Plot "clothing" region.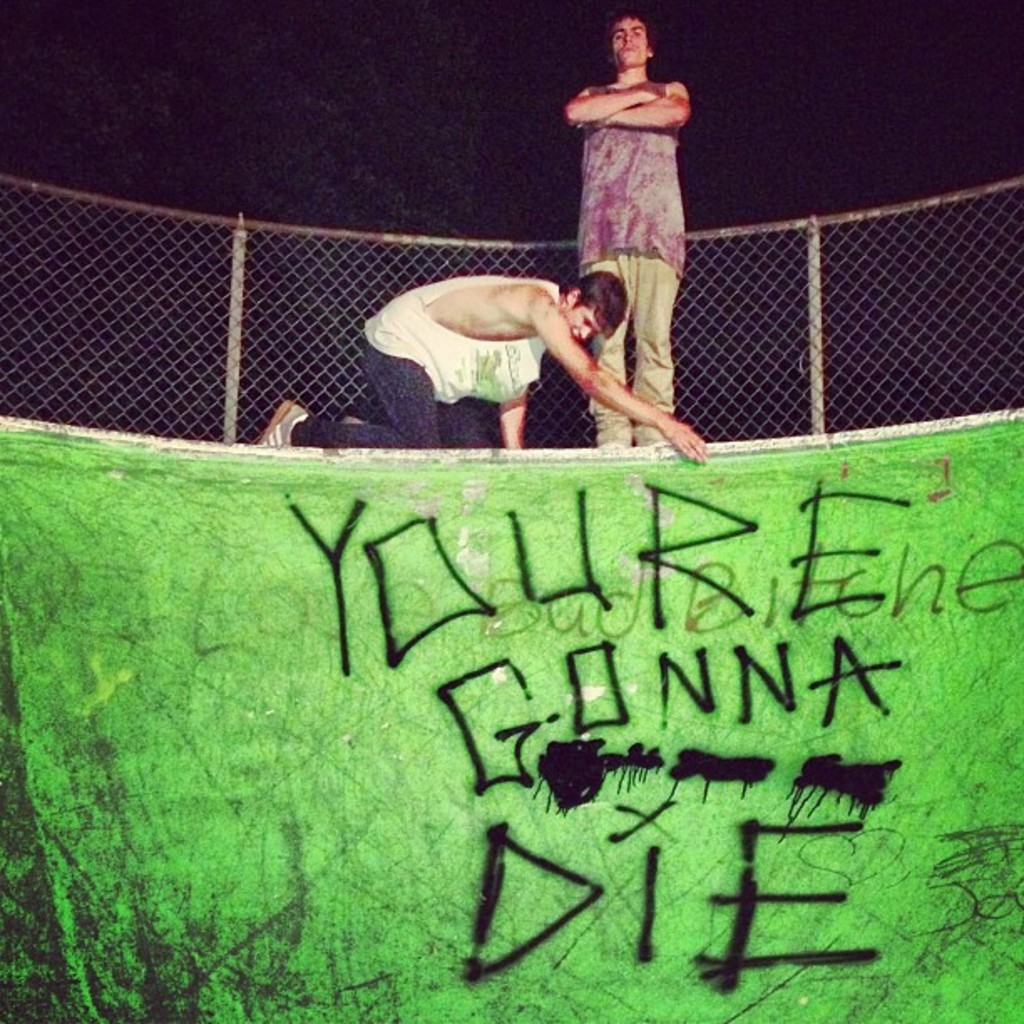
Plotted at 320, 254, 567, 445.
